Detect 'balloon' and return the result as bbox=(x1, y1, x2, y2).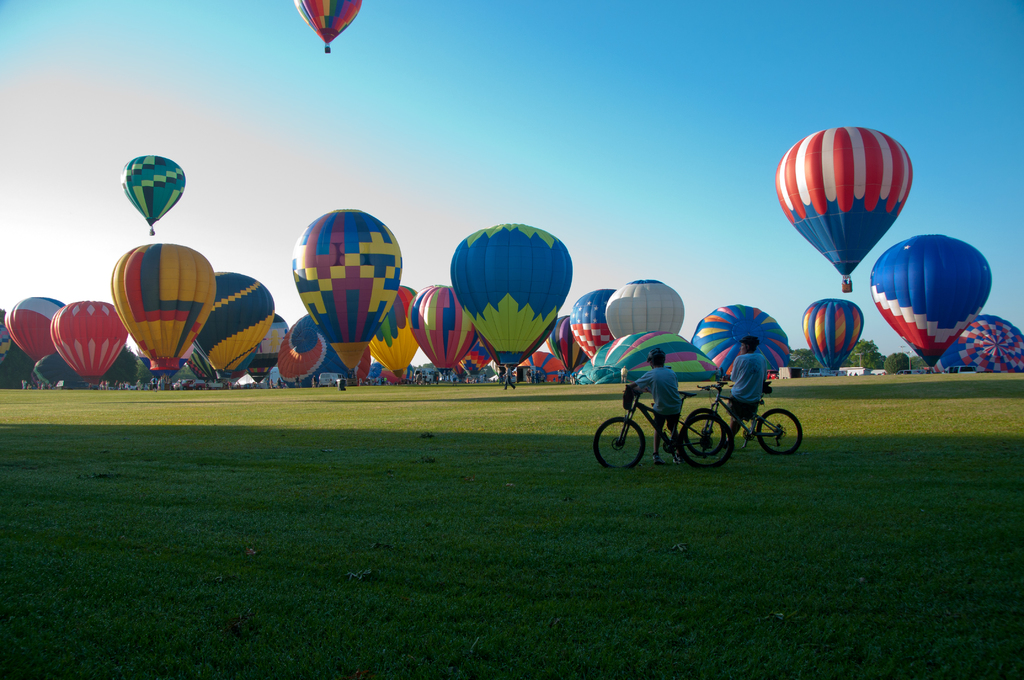
bbox=(47, 300, 129, 382).
